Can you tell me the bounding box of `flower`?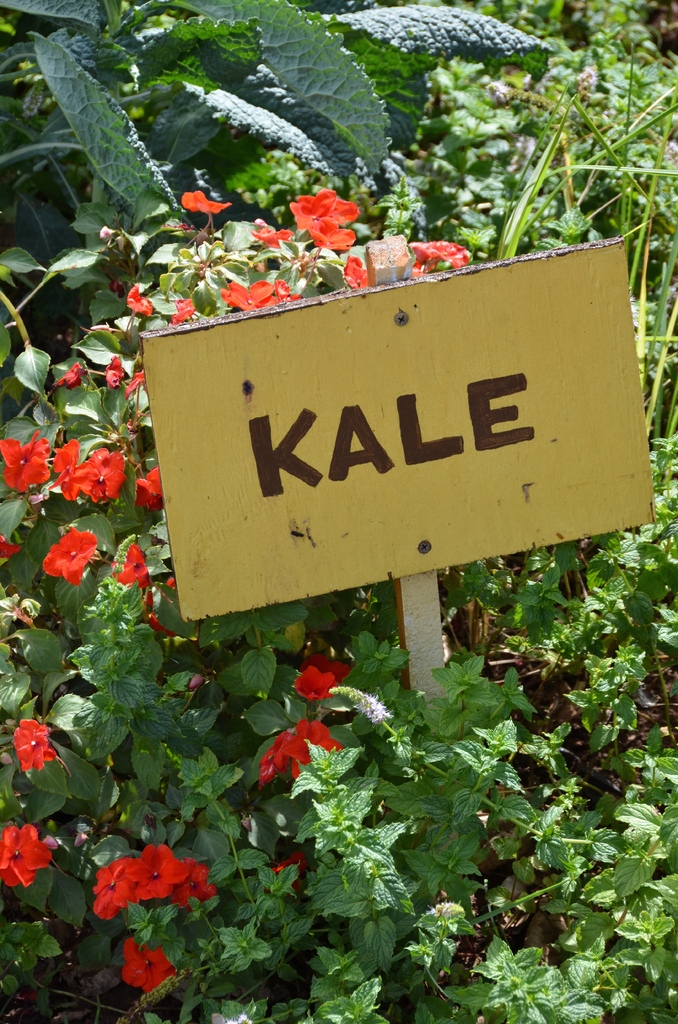
127, 283, 156, 319.
